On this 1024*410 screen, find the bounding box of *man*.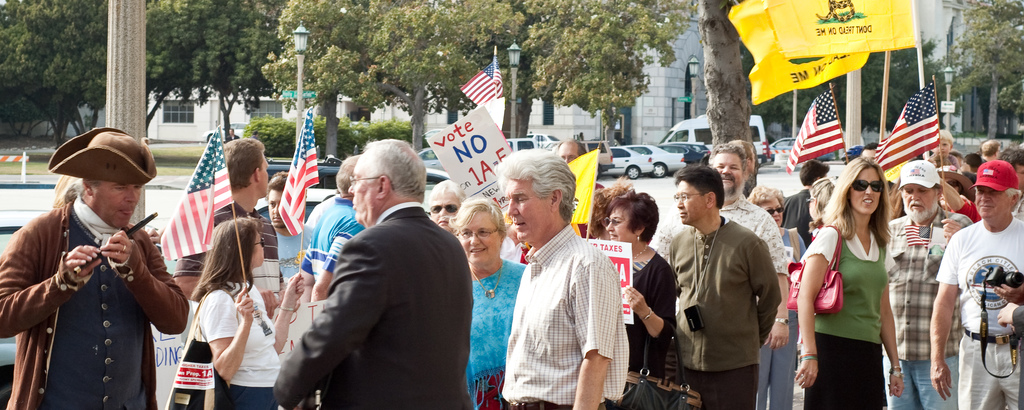
Bounding box: [left=489, top=150, right=632, bottom=409].
